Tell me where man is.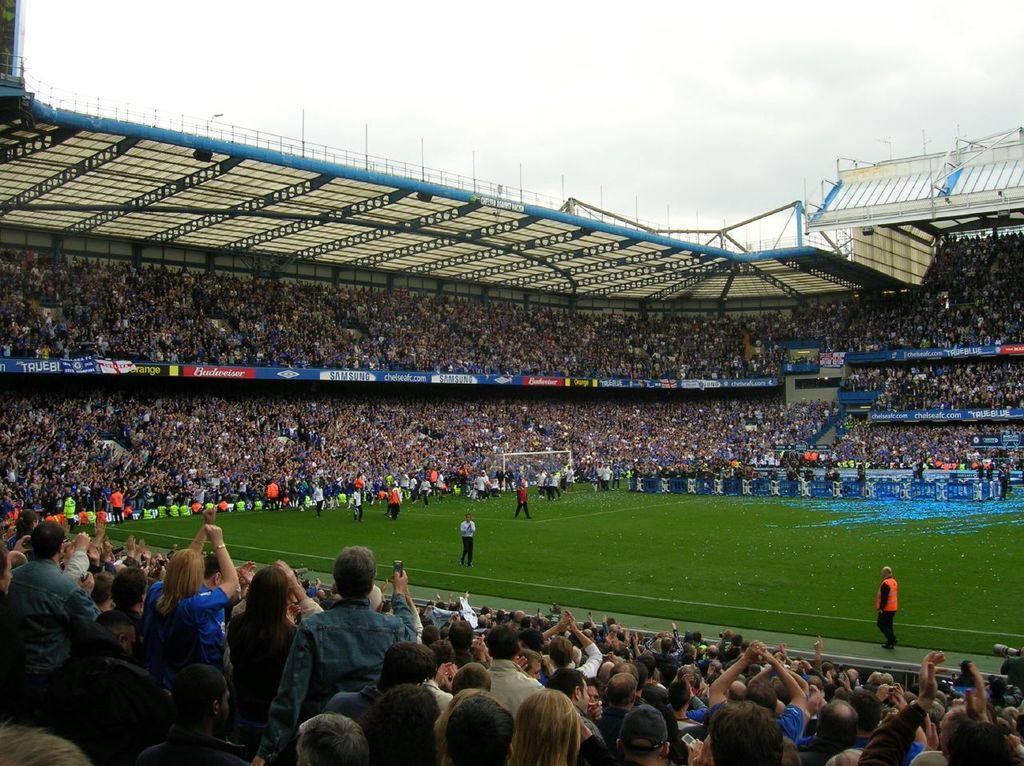
man is at x1=262 y1=479 x2=282 y2=511.
